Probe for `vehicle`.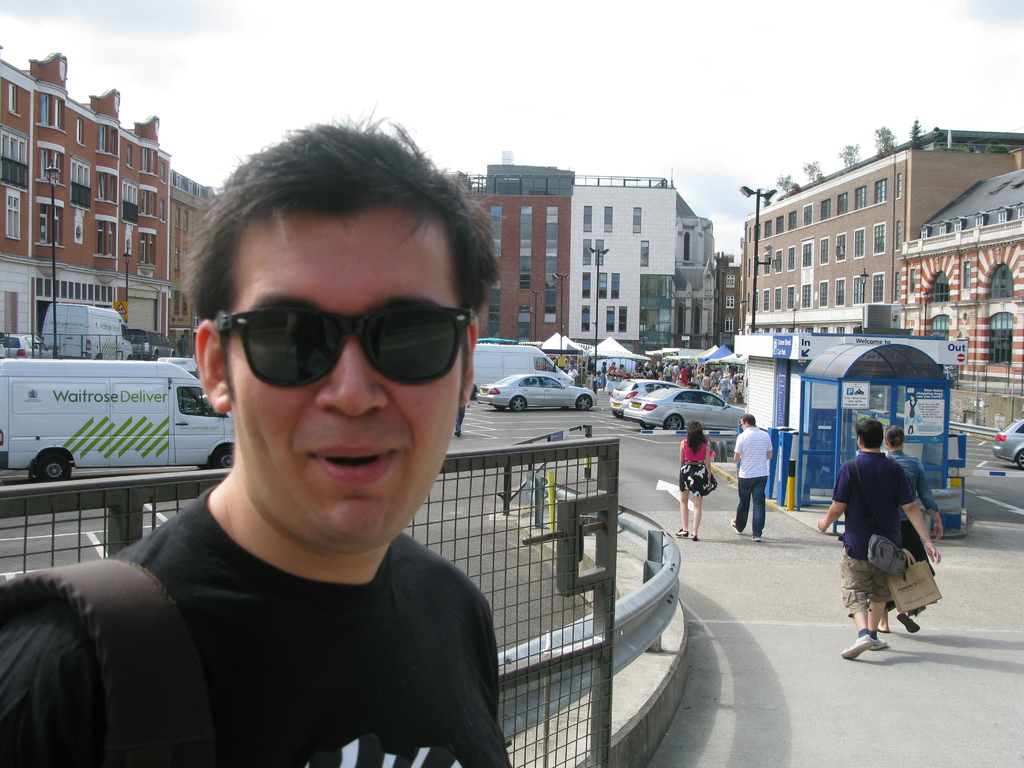
Probe result: <bbox>0, 333, 62, 358</bbox>.
